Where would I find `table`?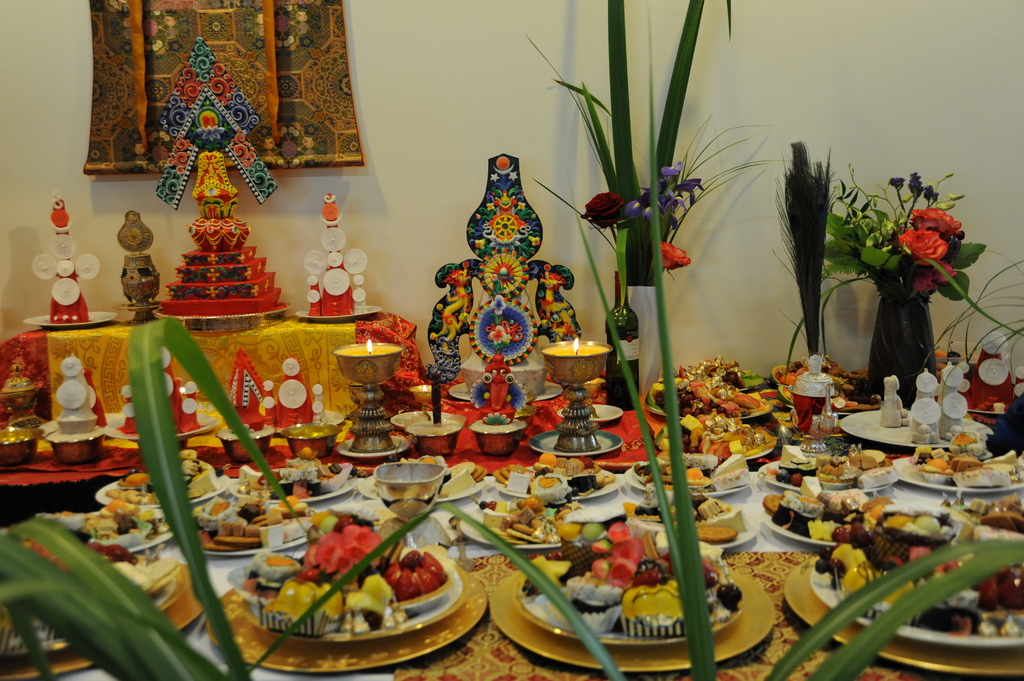
At 11/305/402/428.
